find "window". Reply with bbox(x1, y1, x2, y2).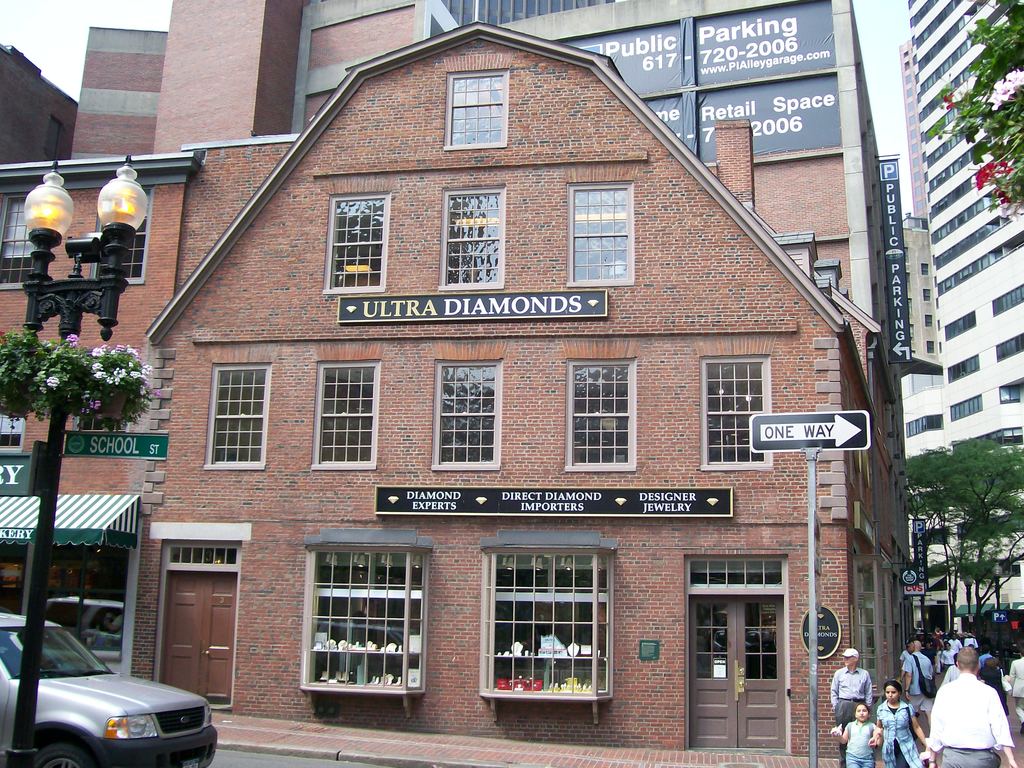
bbox(909, 170, 920, 185).
